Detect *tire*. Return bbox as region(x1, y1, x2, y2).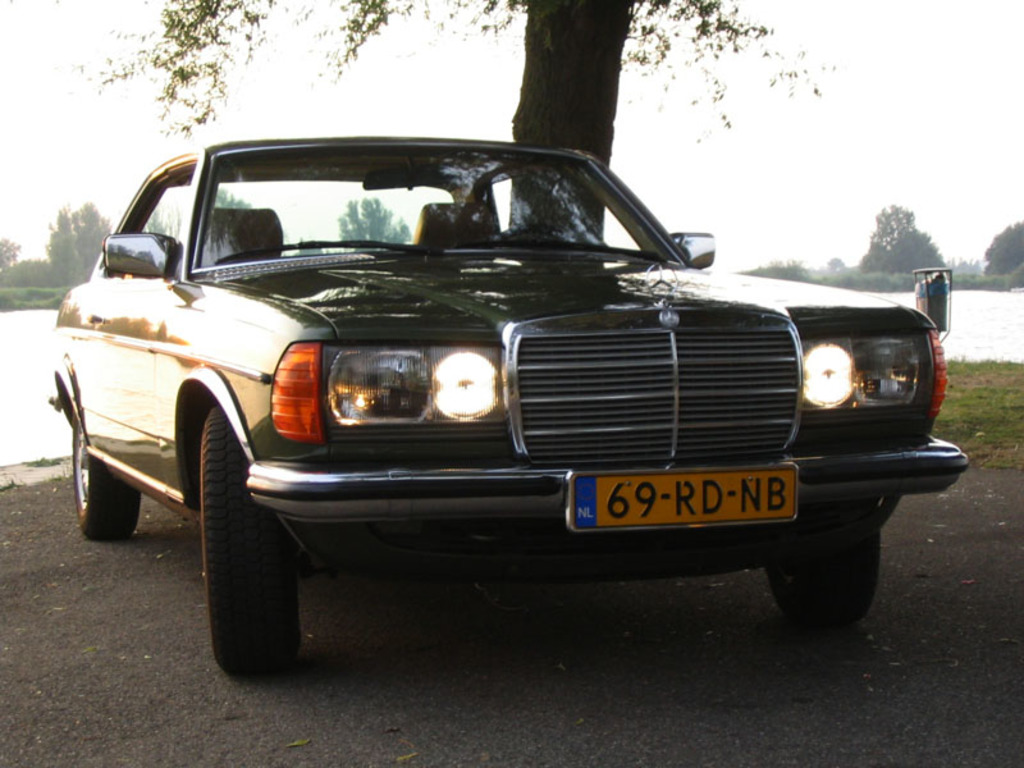
region(773, 516, 884, 630).
